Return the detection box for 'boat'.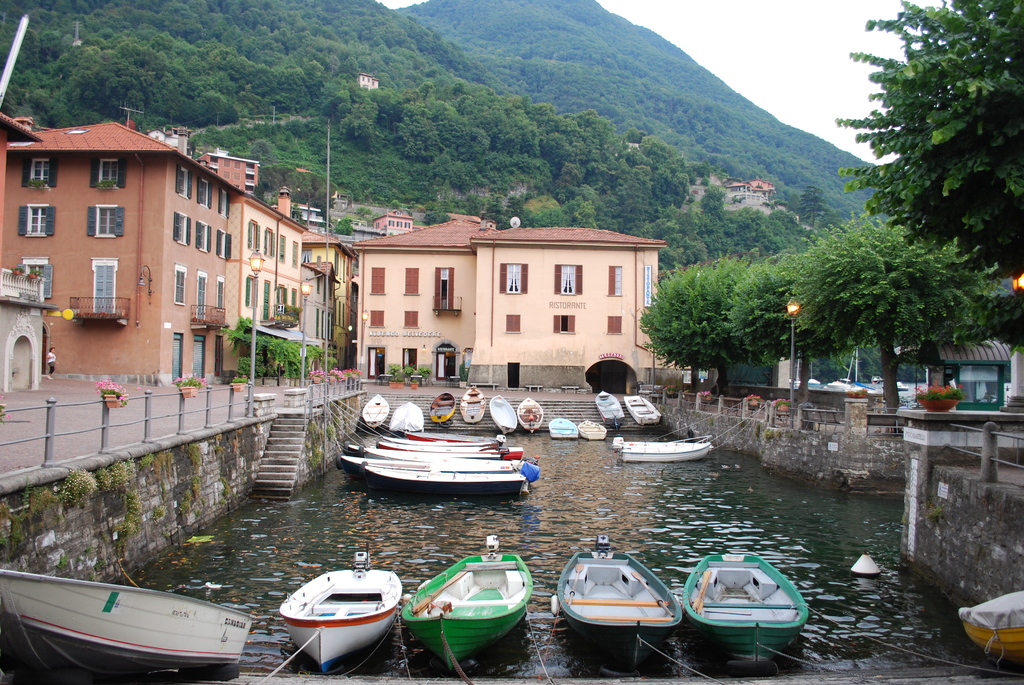
<region>459, 386, 485, 425</region>.
